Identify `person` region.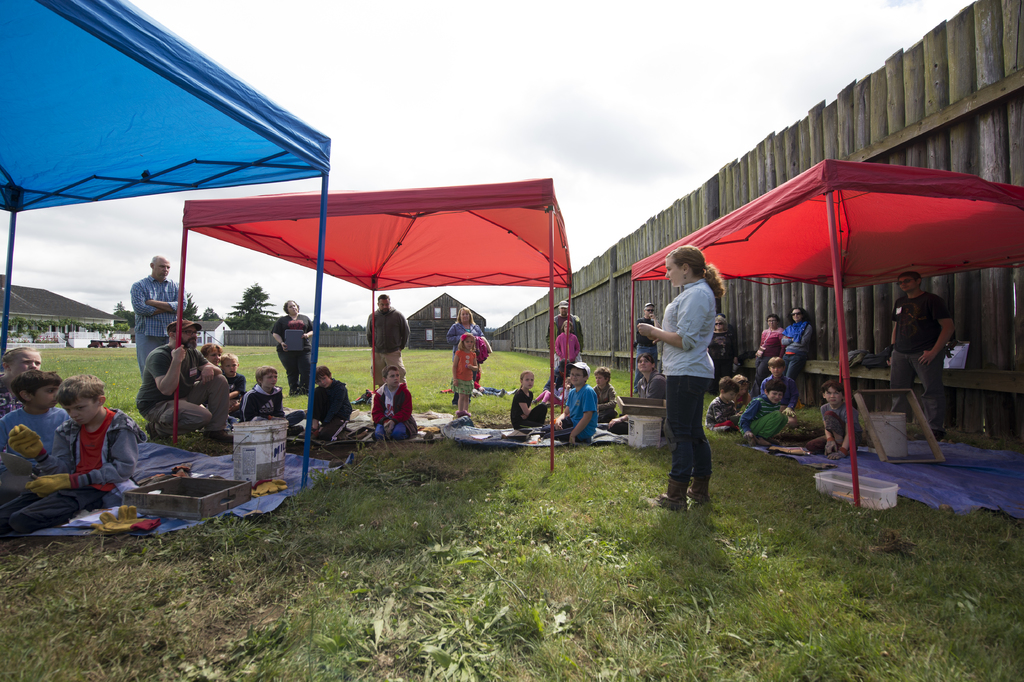
Region: [x1=0, y1=343, x2=45, y2=412].
